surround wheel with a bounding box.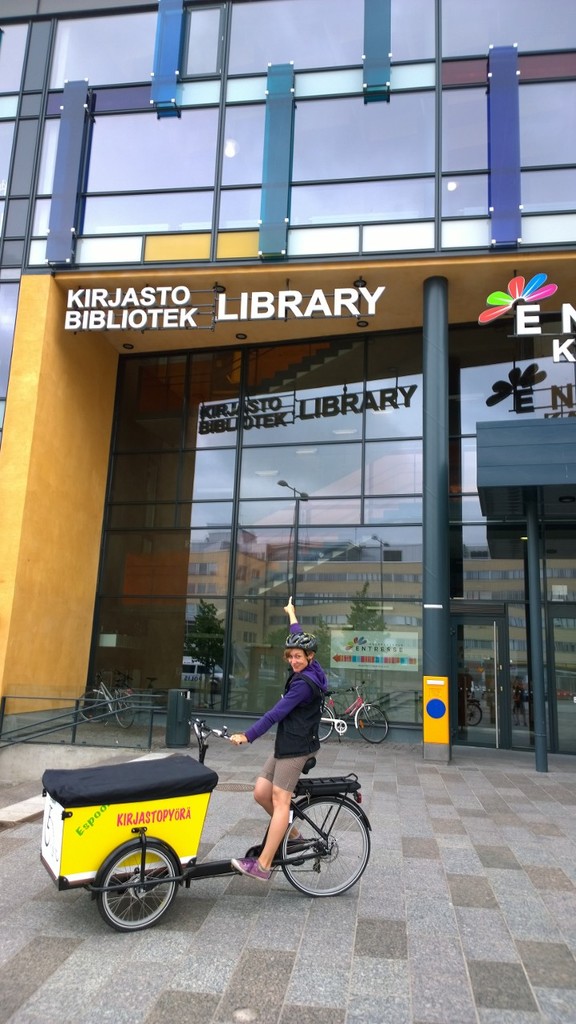
region(315, 708, 333, 740).
